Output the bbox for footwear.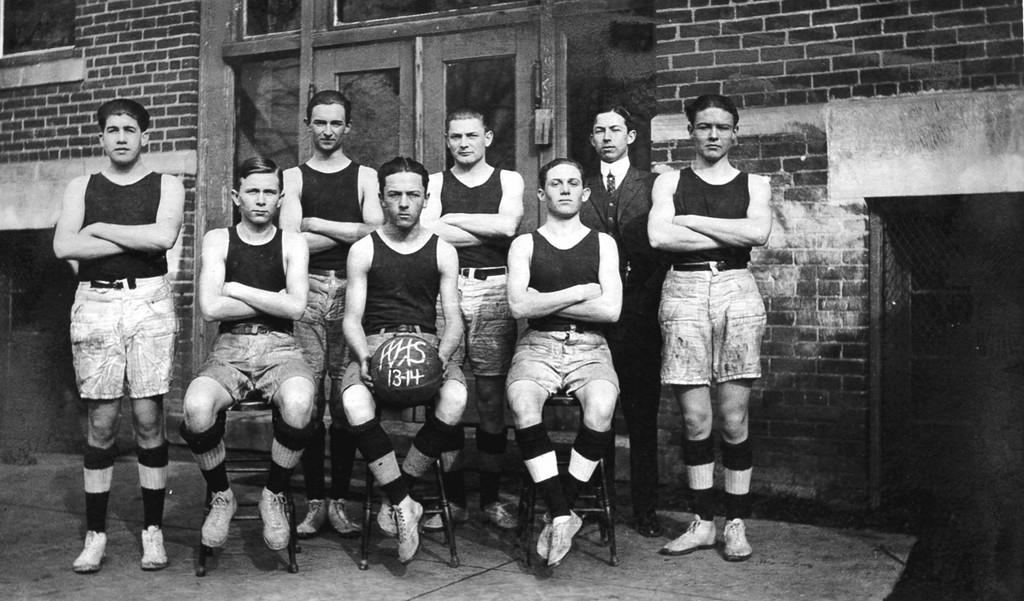
locate(199, 487, 237, 551).
